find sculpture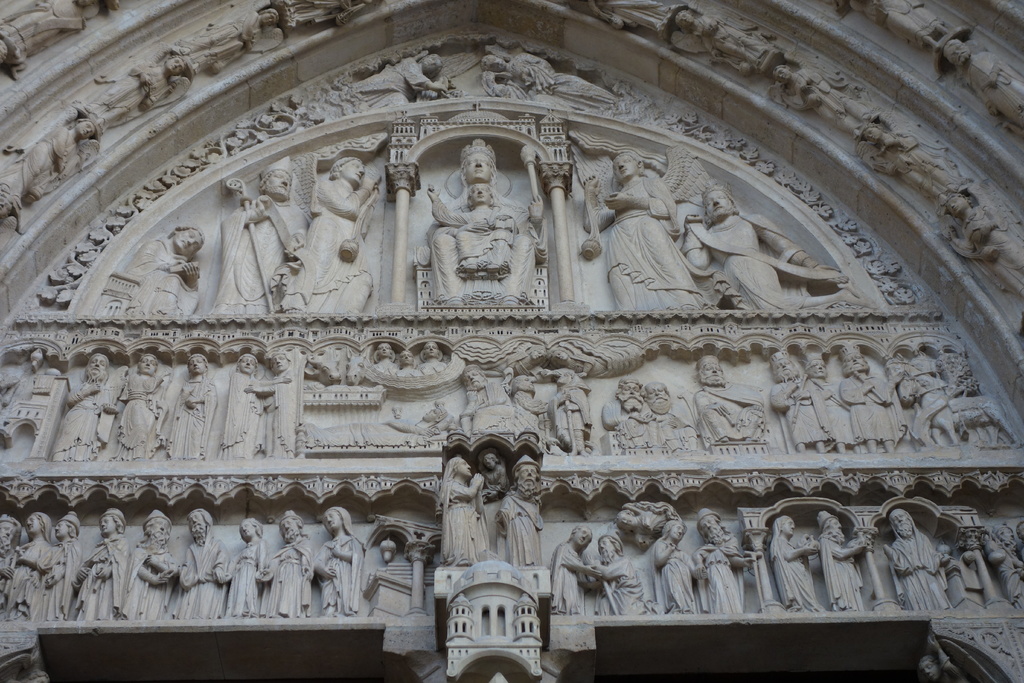
select_region(302, 347, 343, 386)
